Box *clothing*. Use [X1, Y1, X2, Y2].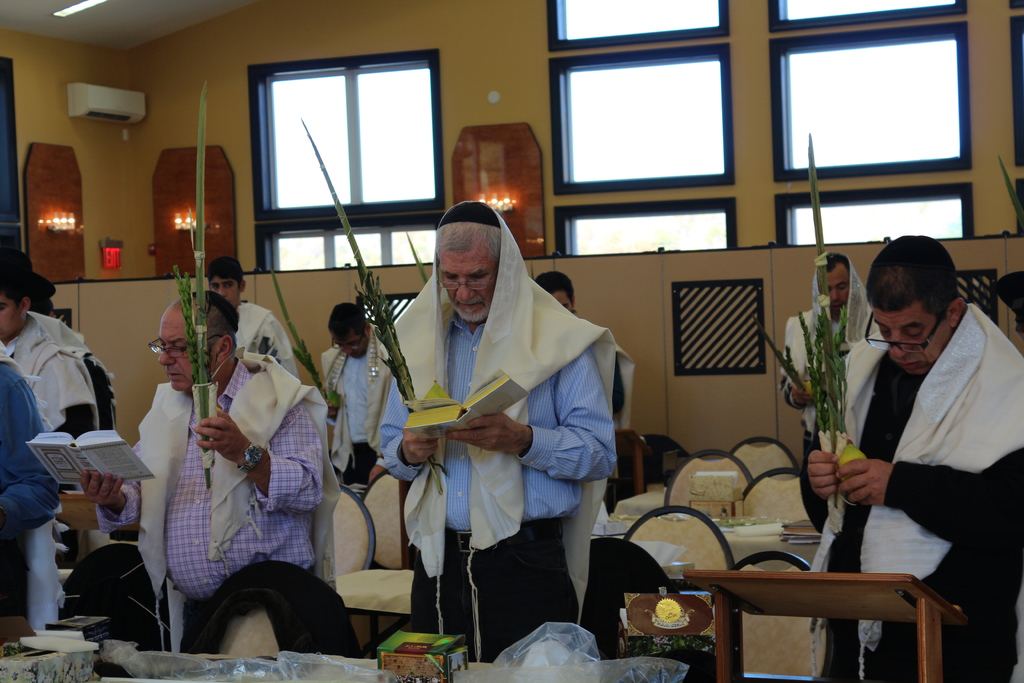
[0, 355, 61, 540].
